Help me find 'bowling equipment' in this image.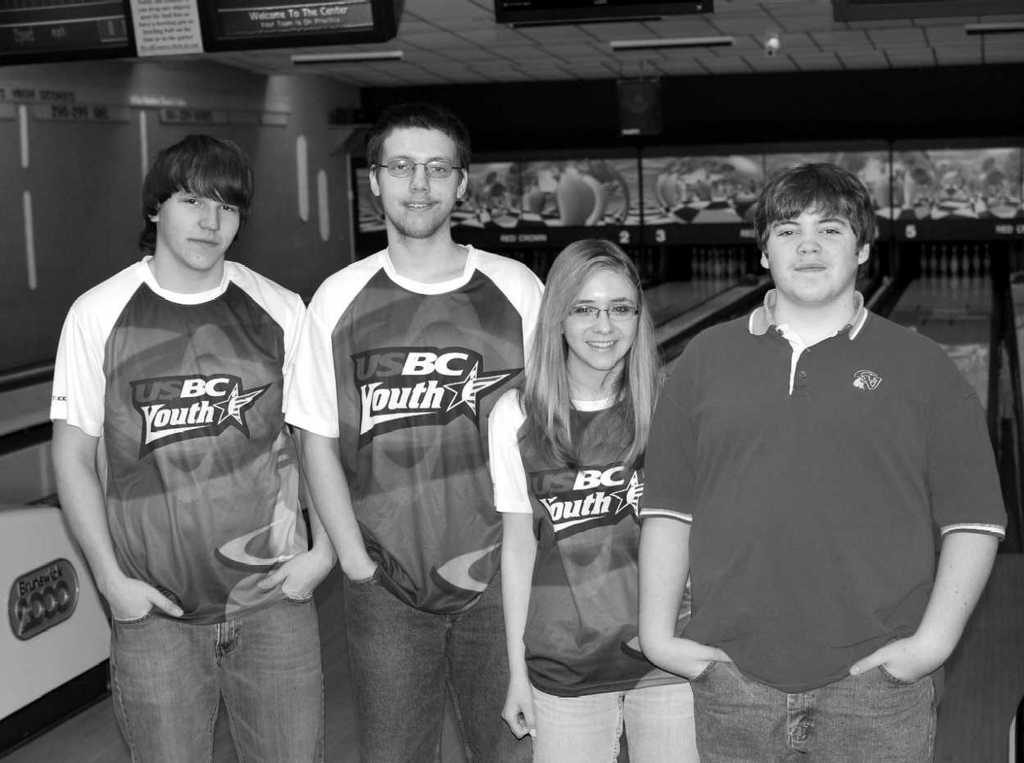
Found it: locate(918, 234, 995, 288).
